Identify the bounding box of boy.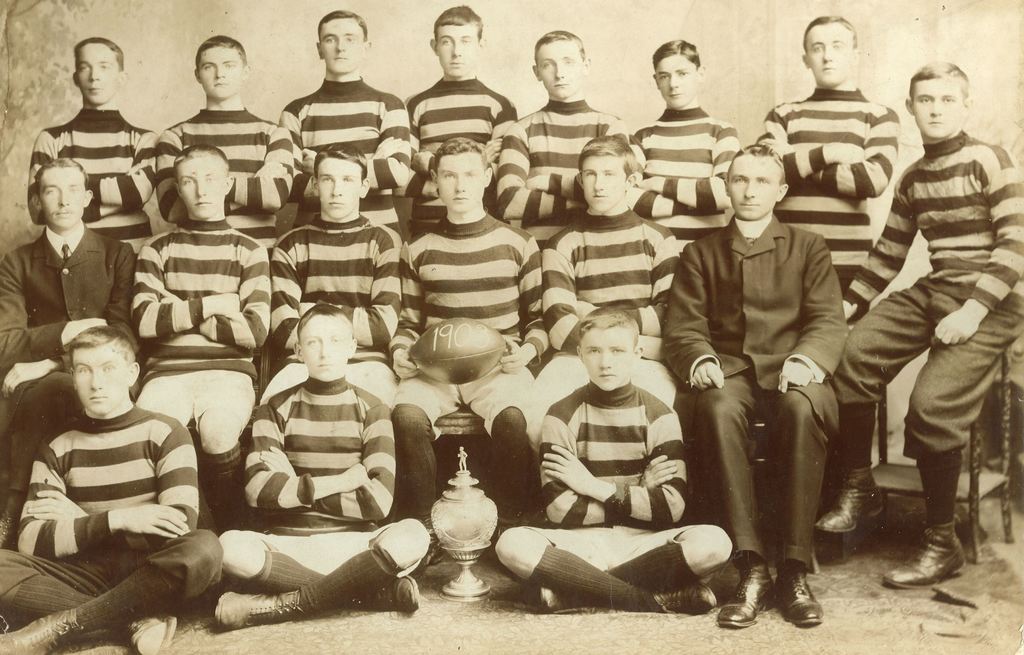
759 18 902 333.
